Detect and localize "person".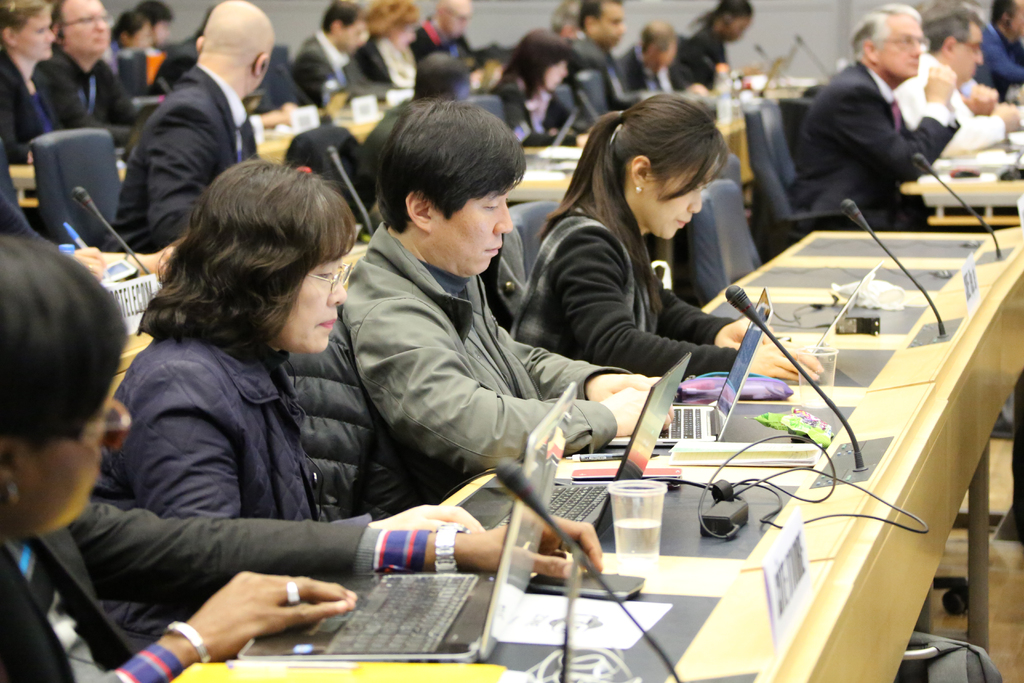
Localized at region(0, 0, 77, 164).
